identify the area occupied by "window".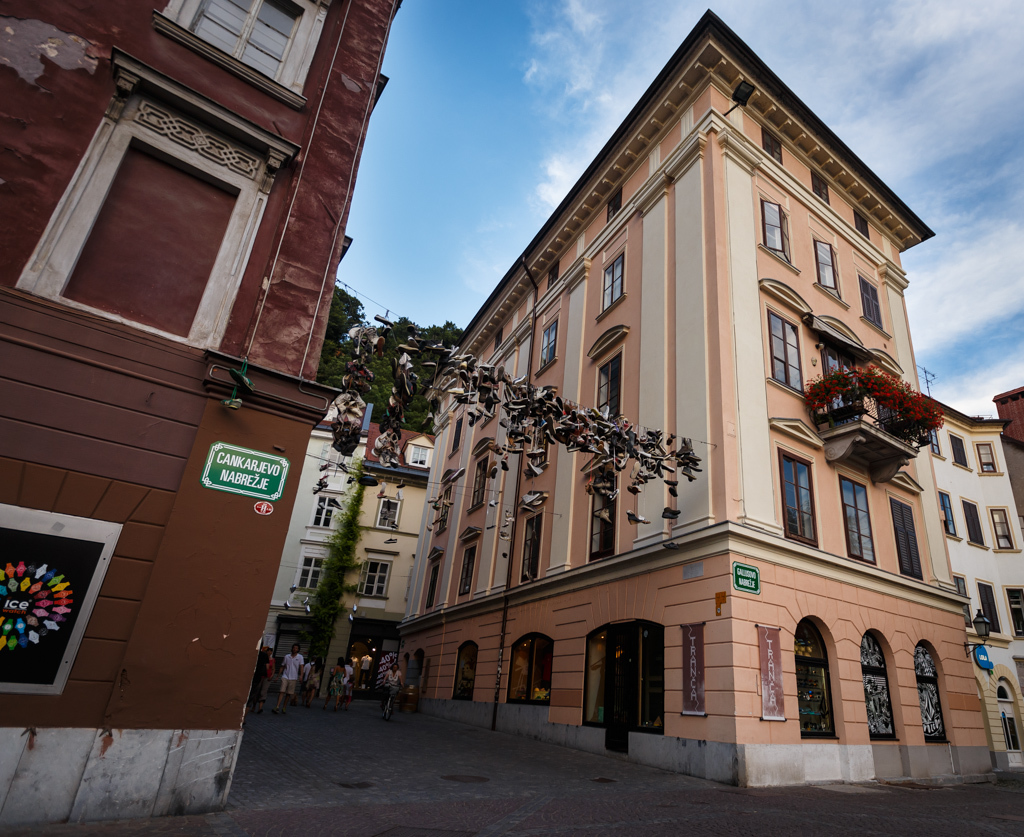
Area: 951 566 973 636.
